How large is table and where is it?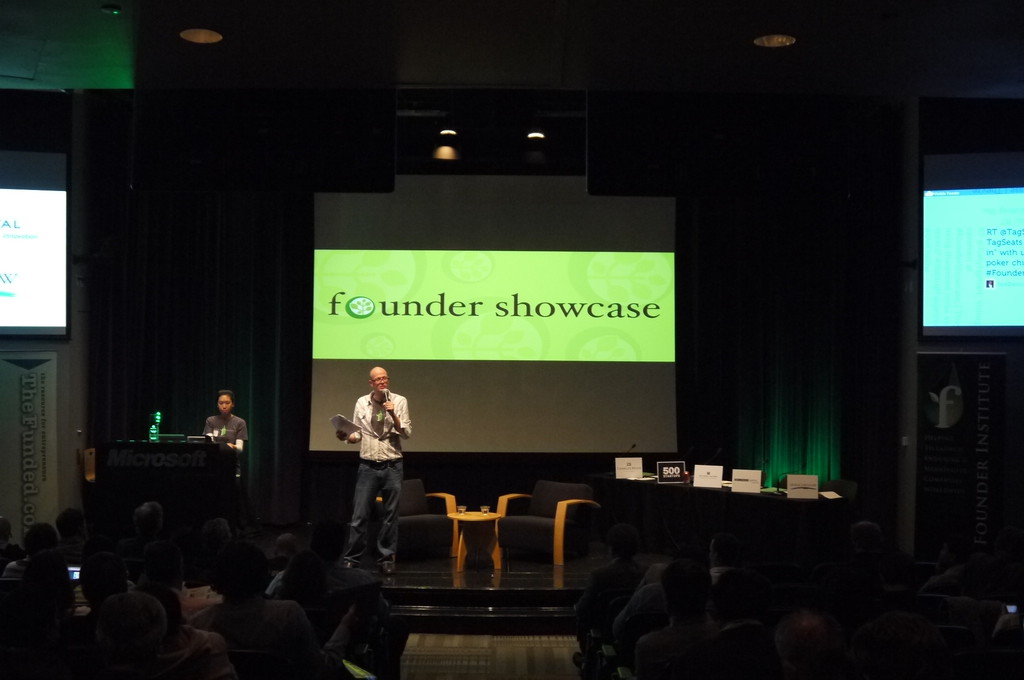
Bounding box: (left=618, top=468, right=860, bottom=571).
